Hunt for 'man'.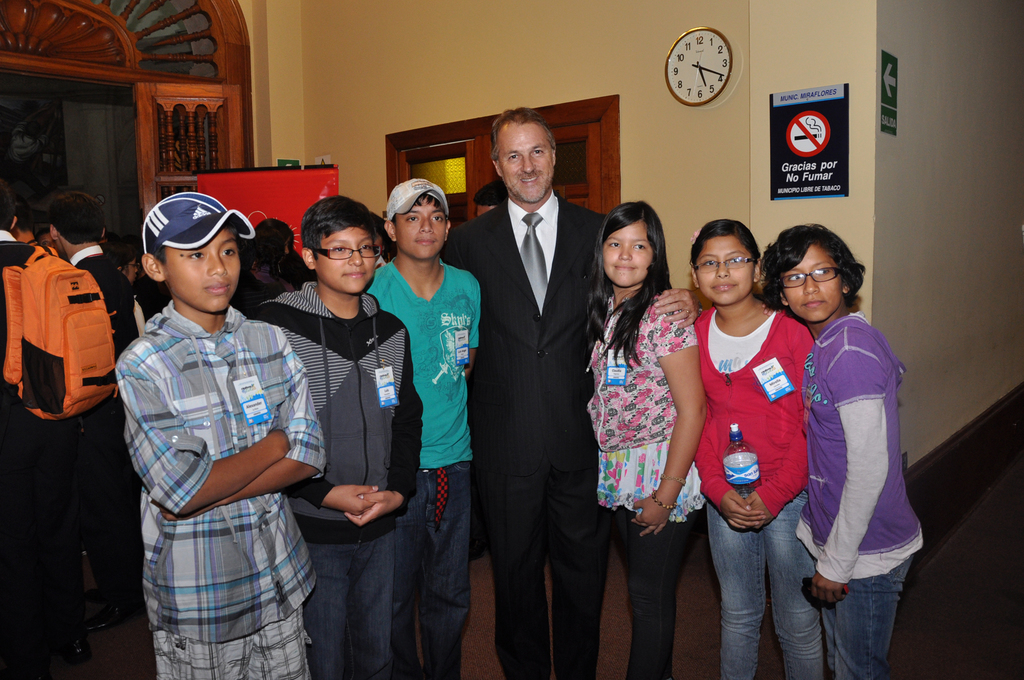
Hunted down at <region>441, 105, 708, 679</region>.
